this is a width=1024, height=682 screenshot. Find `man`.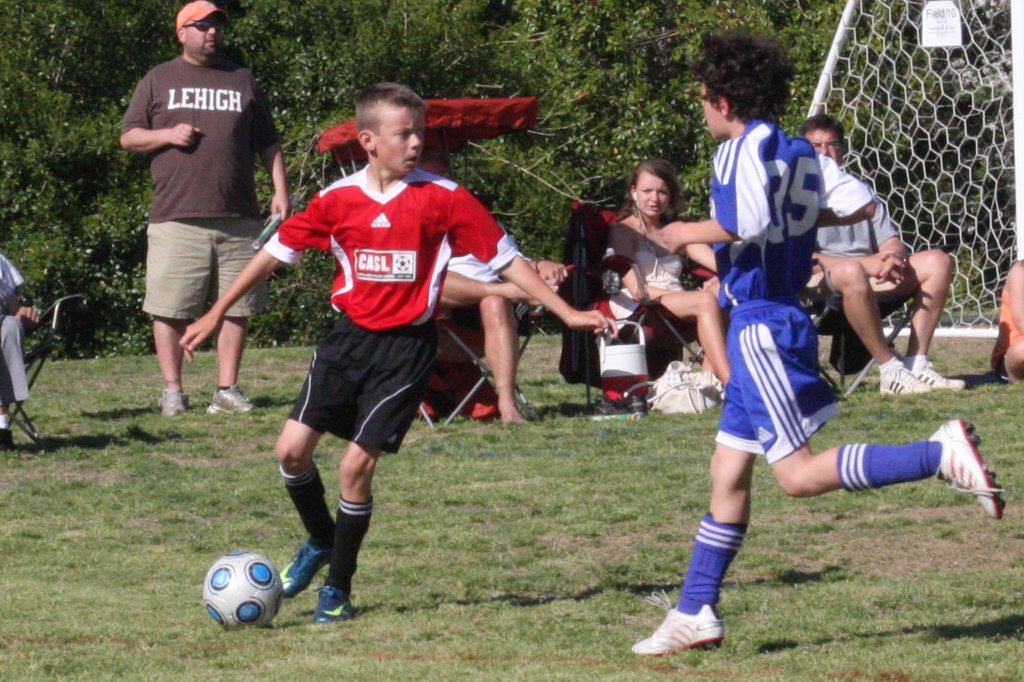
Bounding box: box=[118, 0, 294, 423].
